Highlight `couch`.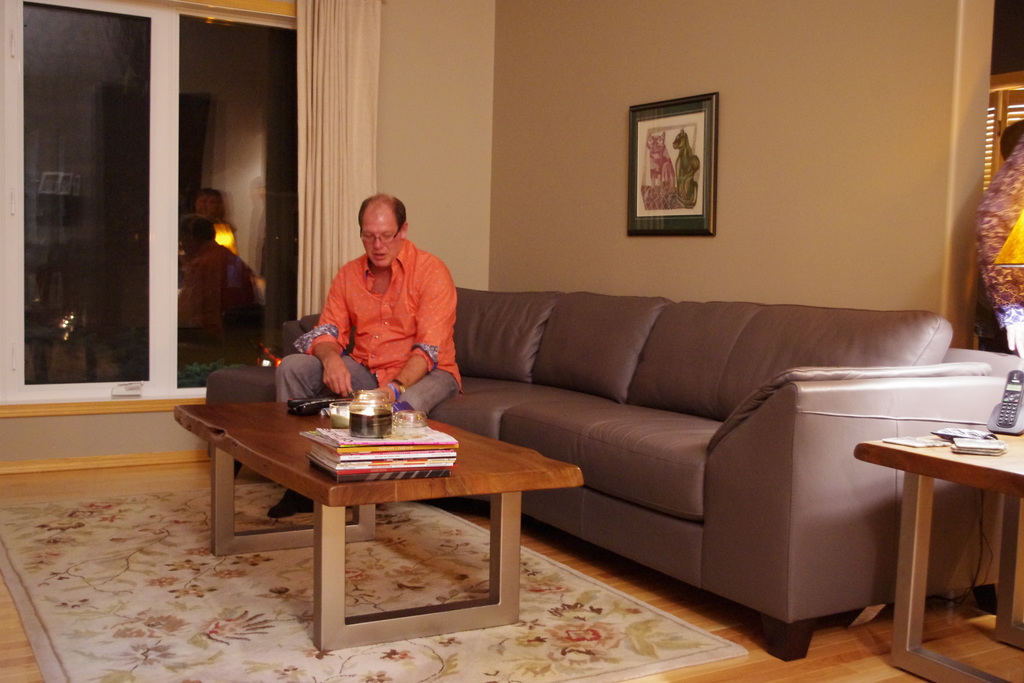
Highlighted region: detection(216, 292, 1023, 661).
